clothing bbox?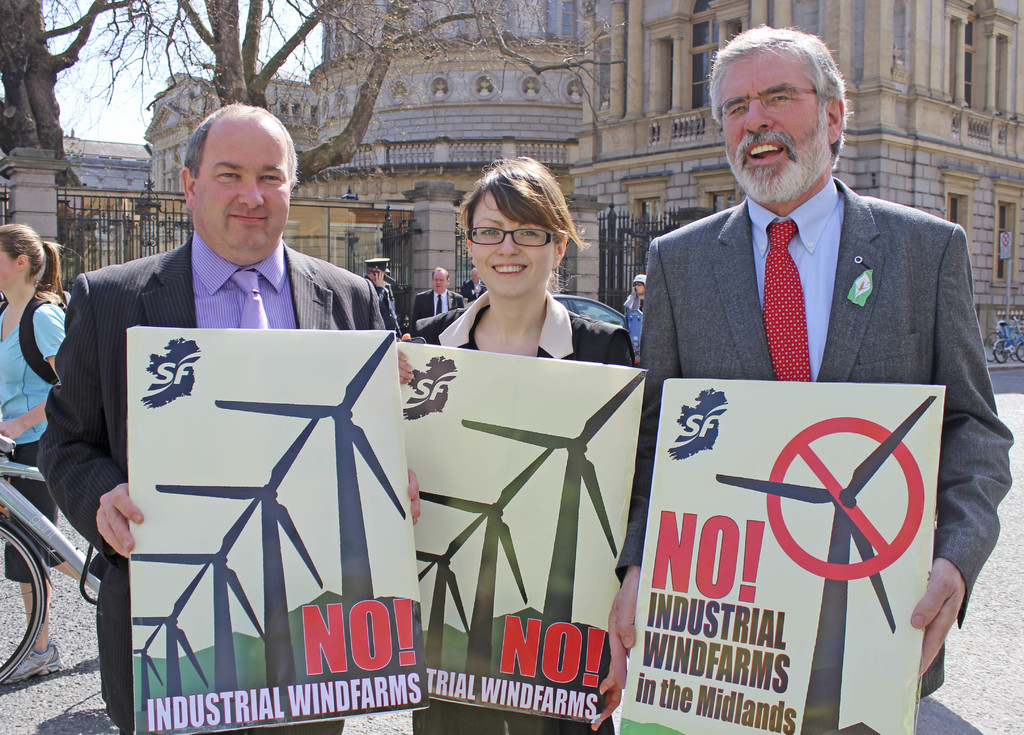
Rect(0, 305, 67, 574)
